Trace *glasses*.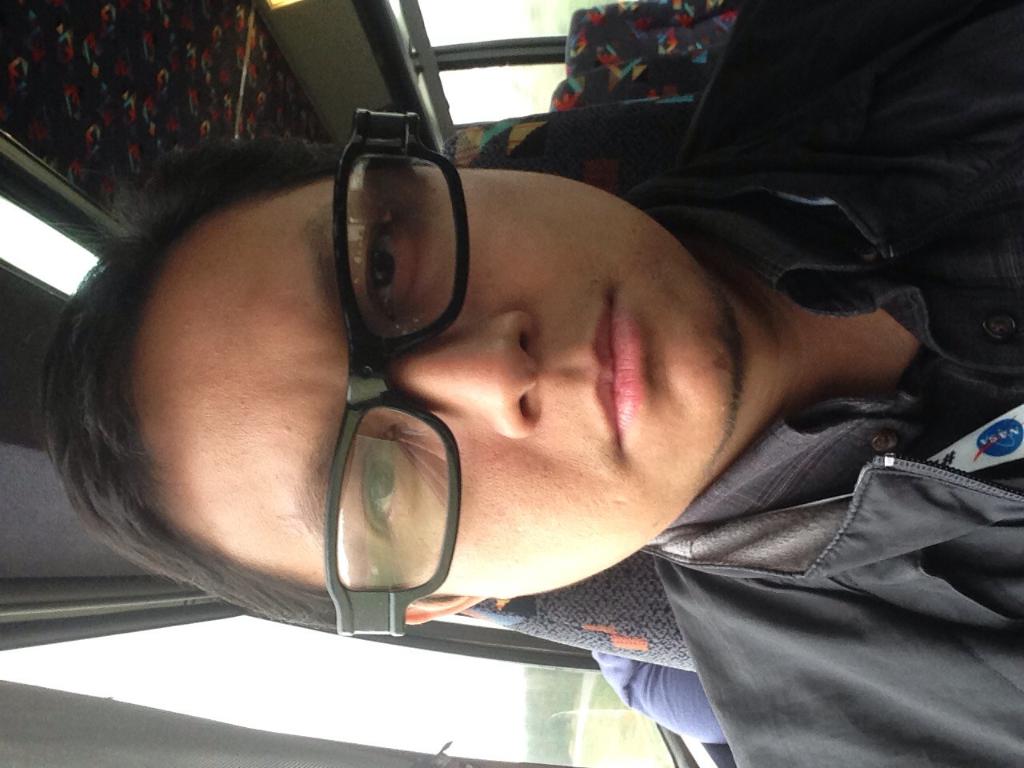
Traced to 339/118/462/633.
